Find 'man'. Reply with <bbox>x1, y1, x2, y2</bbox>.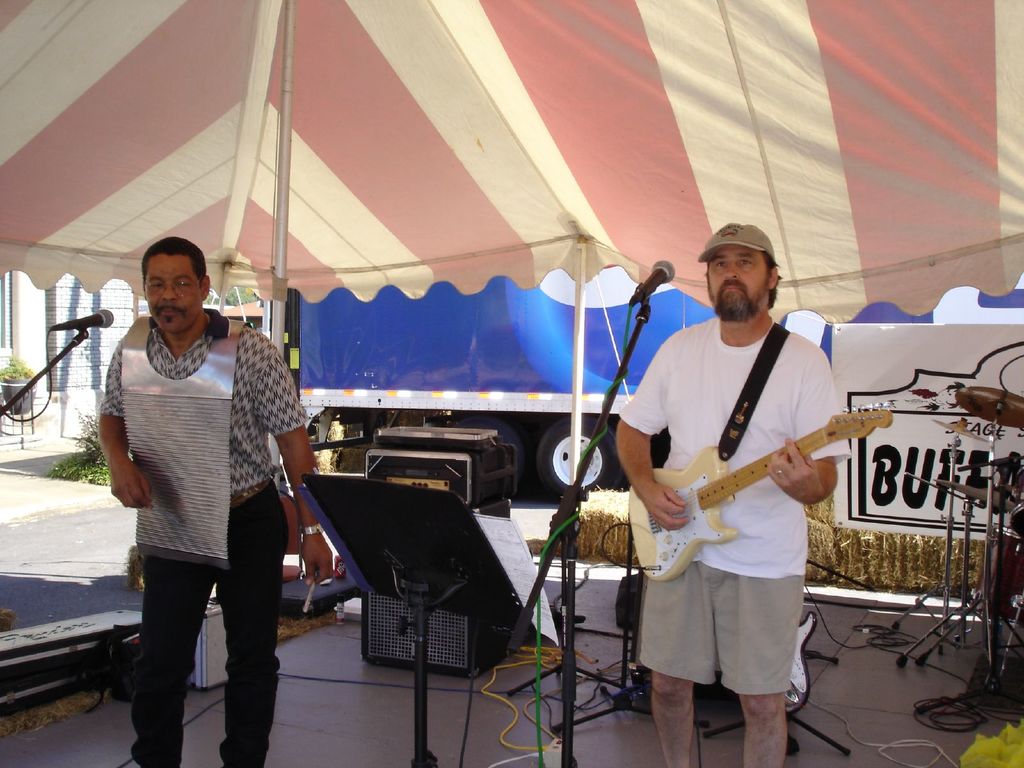
<bbox>90, 236, 333, 767</bbox>.
